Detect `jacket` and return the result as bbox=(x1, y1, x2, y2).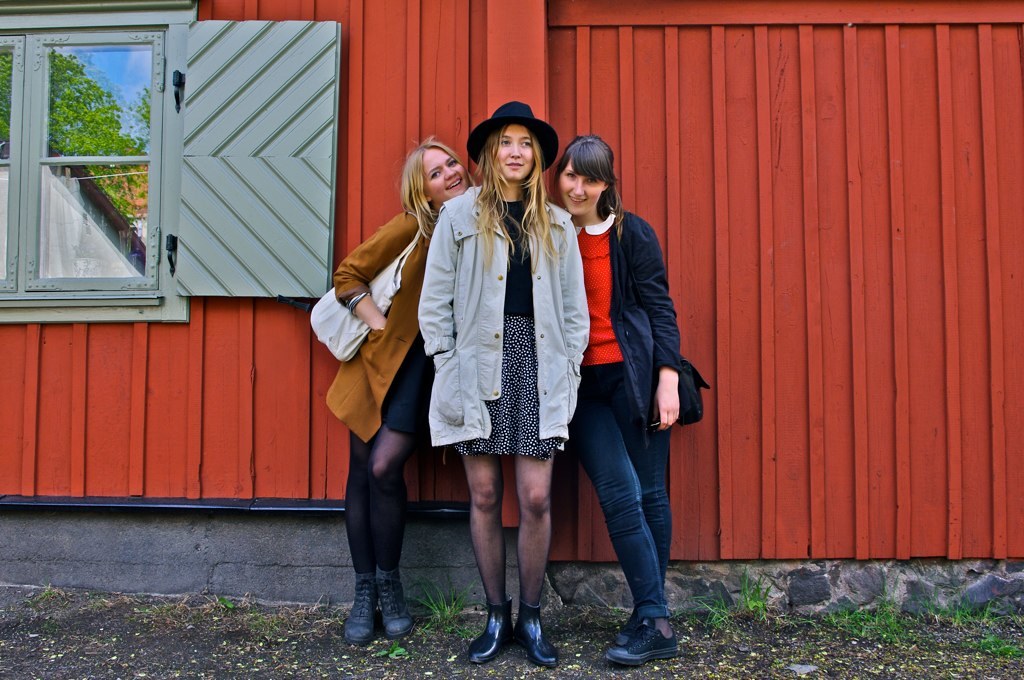
bbox=(414, 181, 597, 451).
